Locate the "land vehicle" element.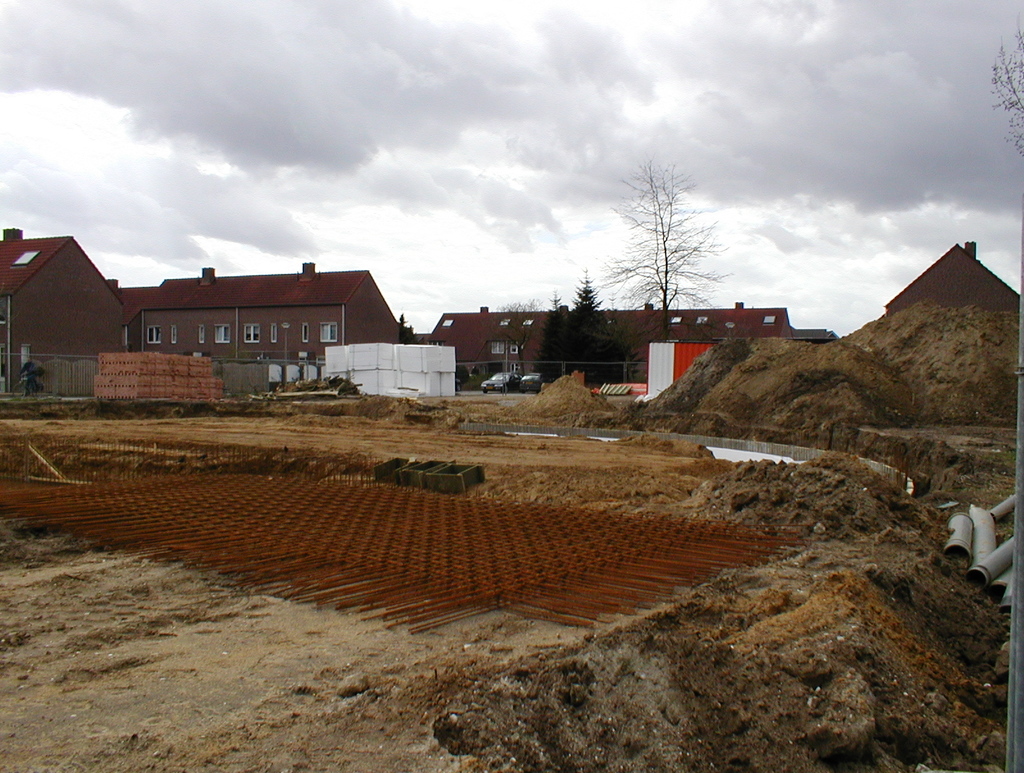
Element bbox: locate(481, 370, 522, 392).
